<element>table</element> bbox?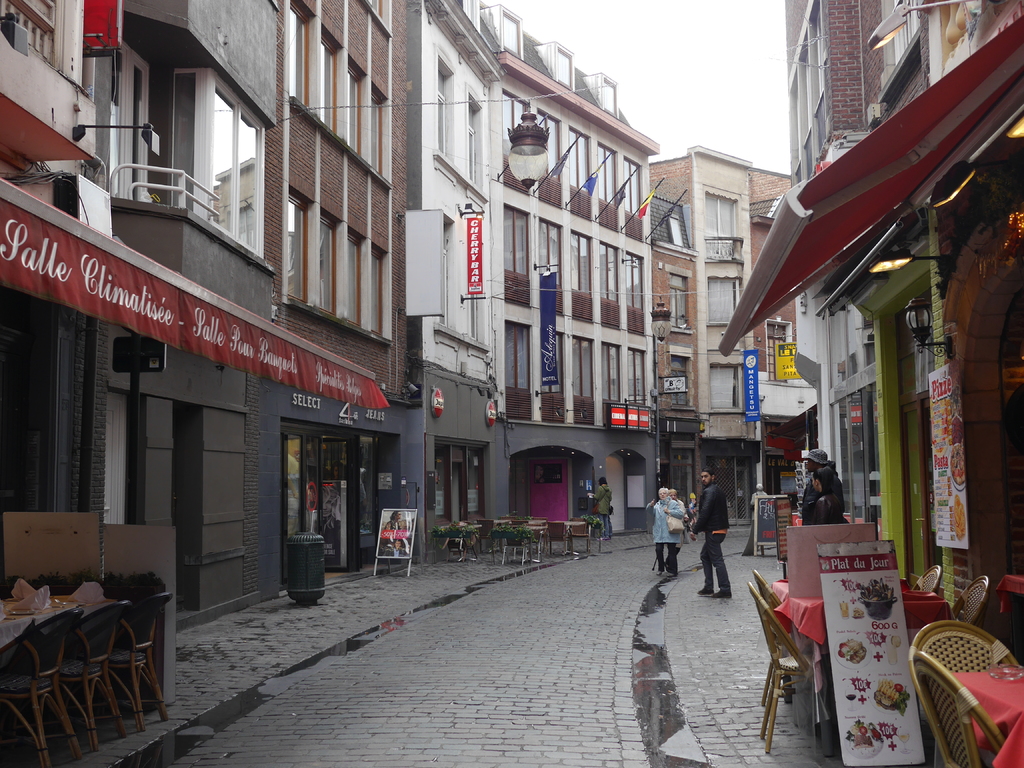
select_region(768, 587, 955, 764)
